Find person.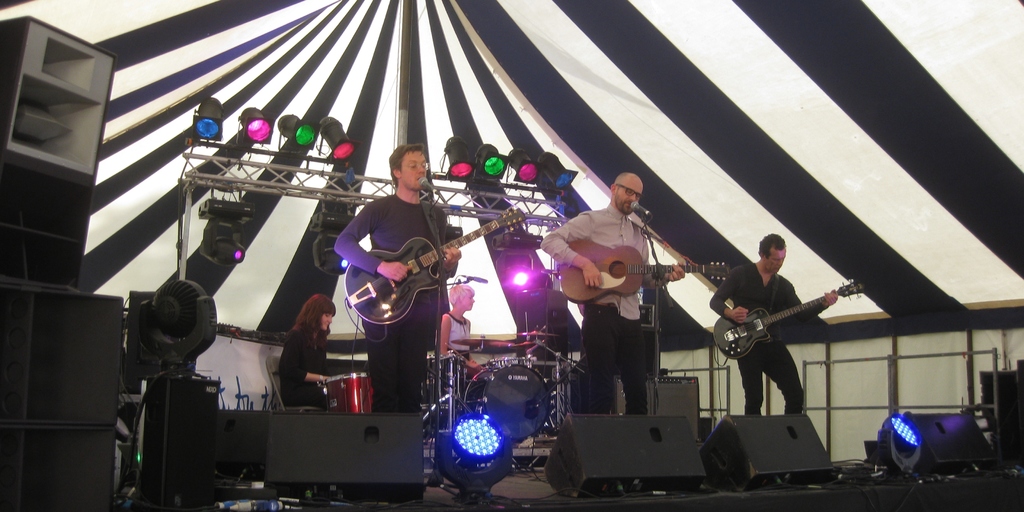
pyautogui.locateOnScreen(542, 163, 687, 417).
